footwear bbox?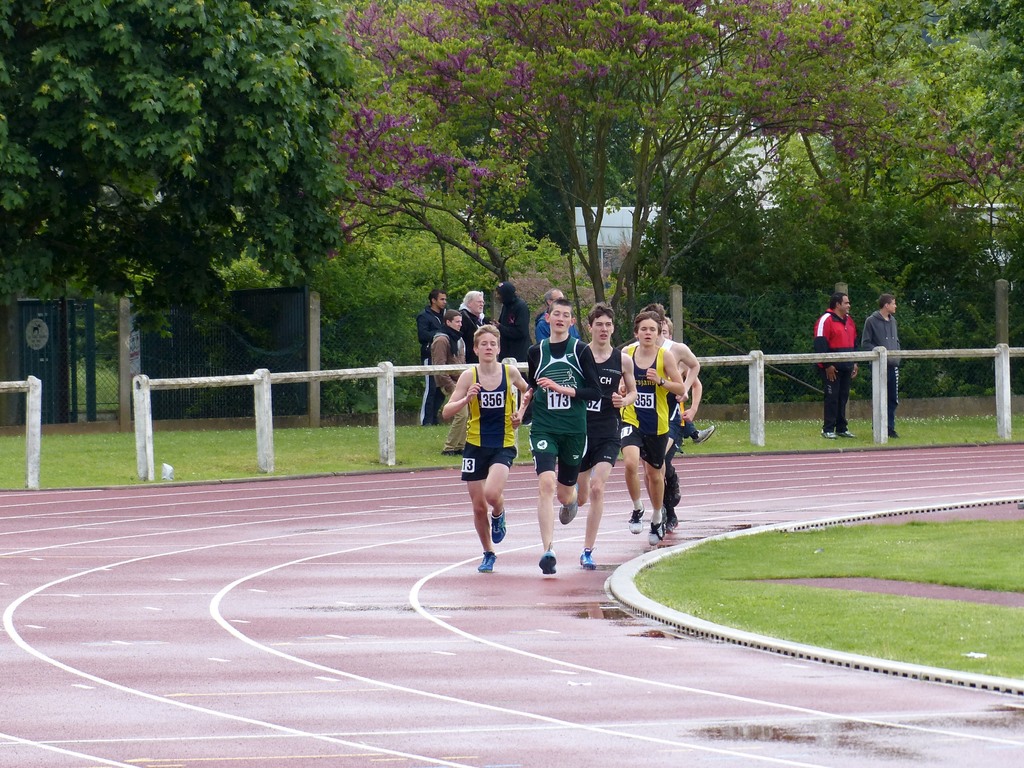
bbox=(821, 427, 837, 440)
